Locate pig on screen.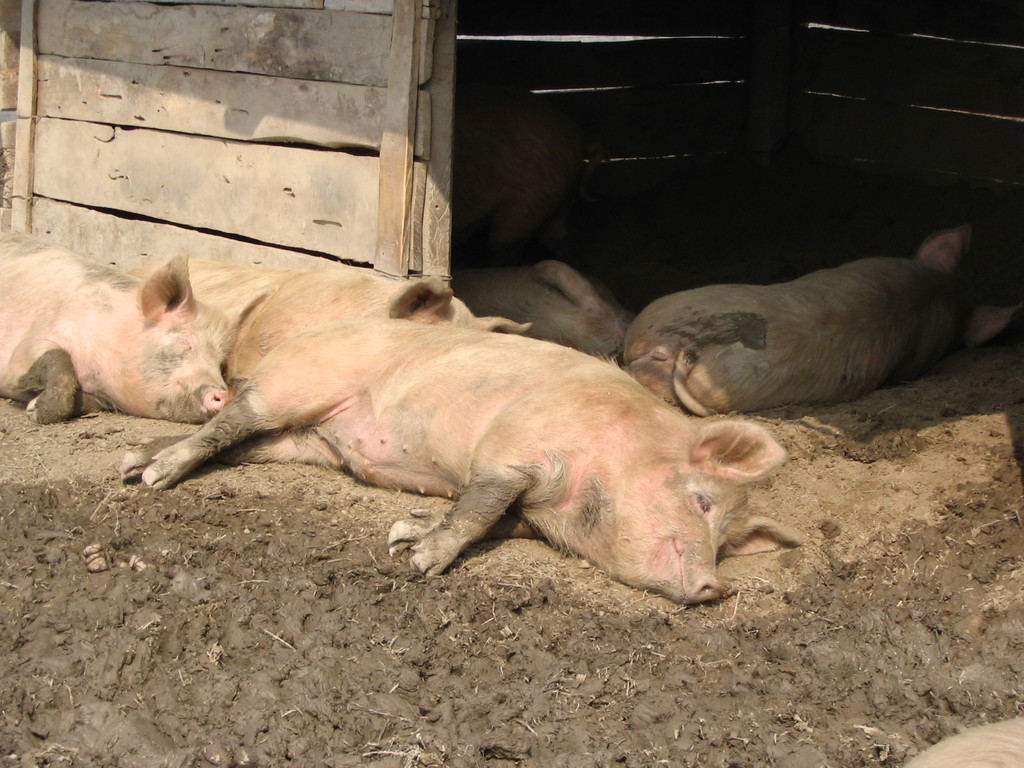
On screen at [x1=618, y1=218, x2=1023, y2=412].
